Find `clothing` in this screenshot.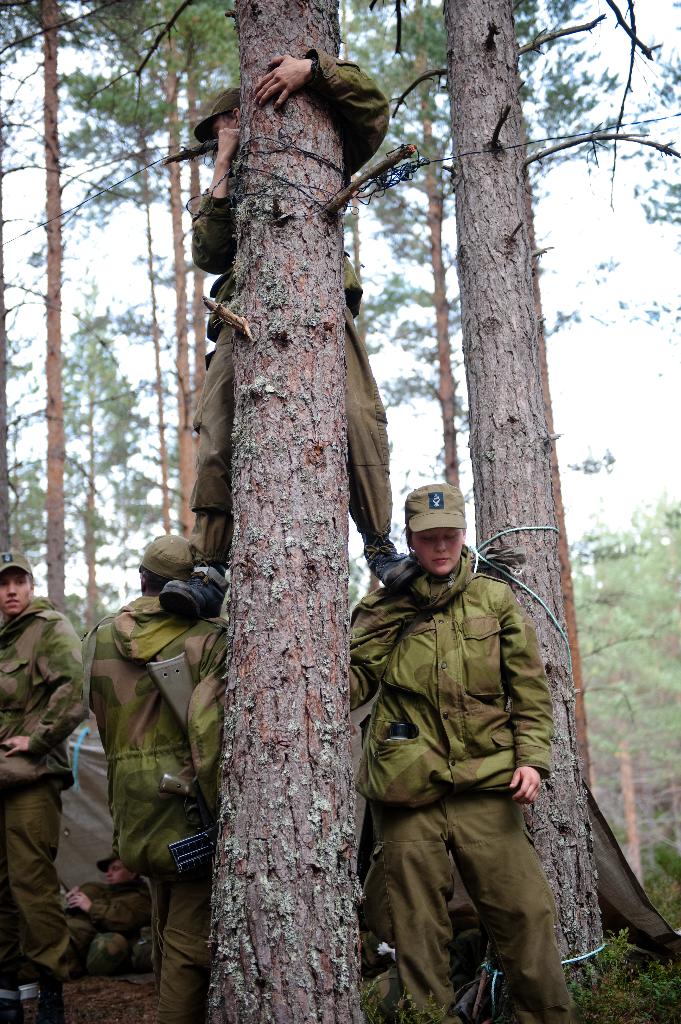
The bounding box for `clothing` is locate(0, 595, 92, 1023).
